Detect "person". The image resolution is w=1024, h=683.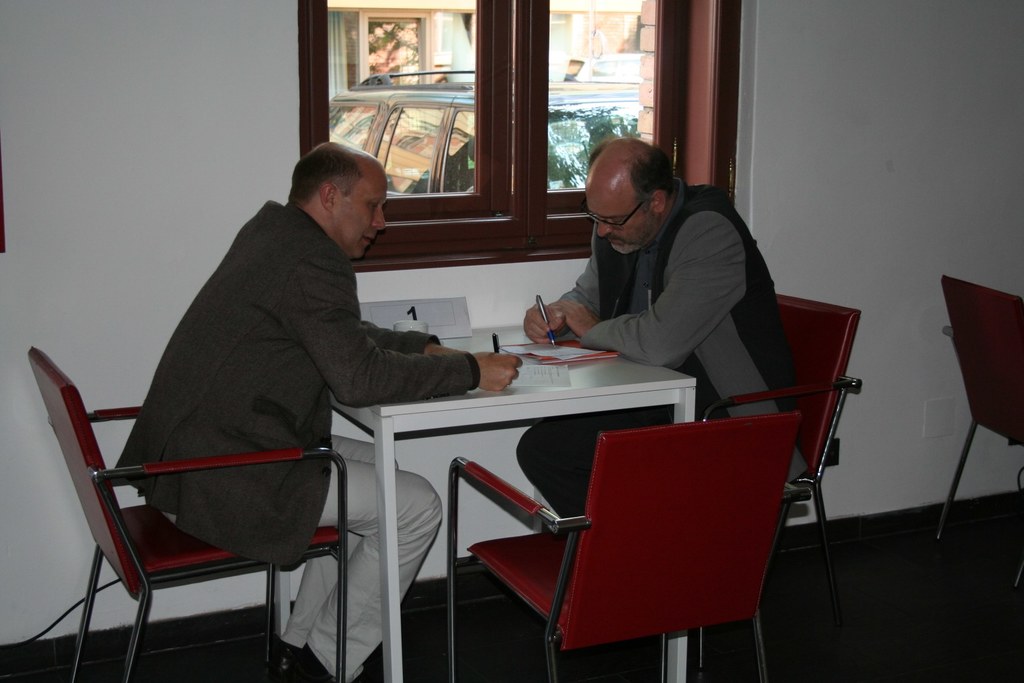
[x1=107, y1=142, x2=520, y2=682].
